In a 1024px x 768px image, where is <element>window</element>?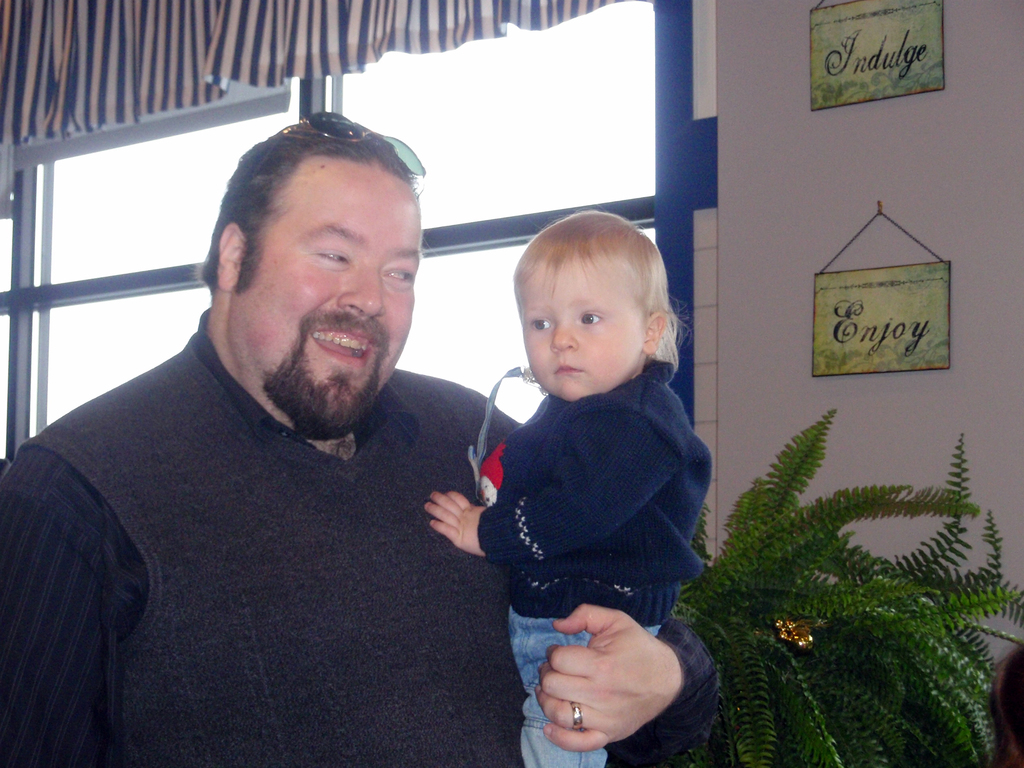
x1=0 y1=0 x2=717 y2=460.
